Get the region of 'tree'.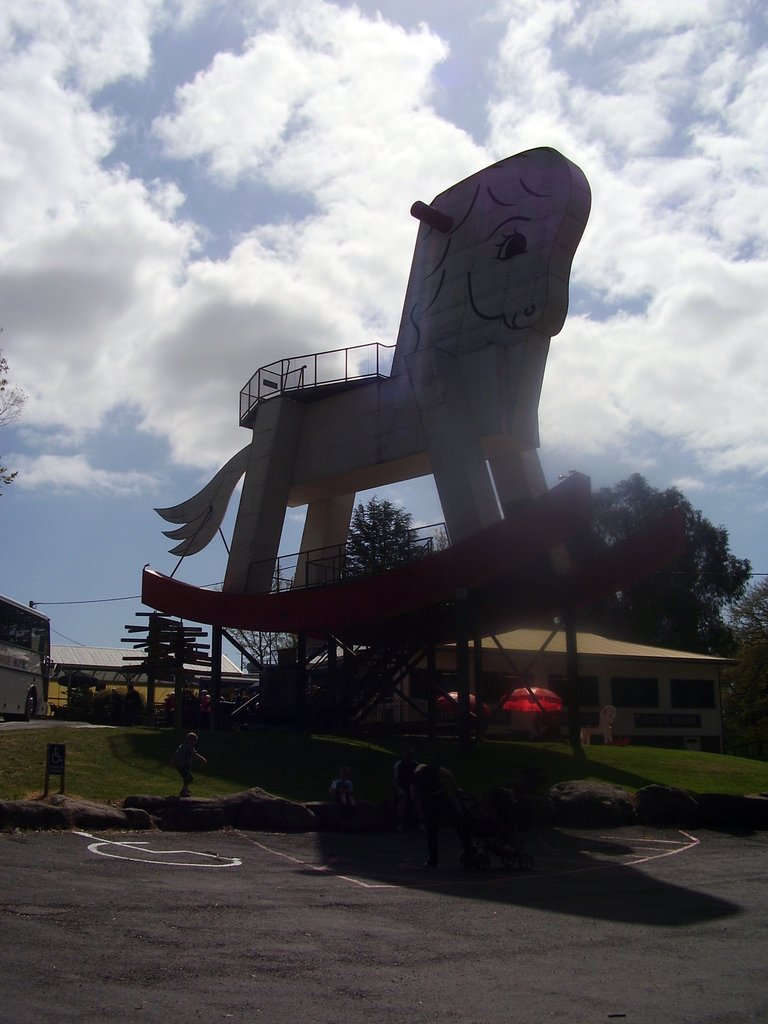
<box>324,494,436,659</box>.
